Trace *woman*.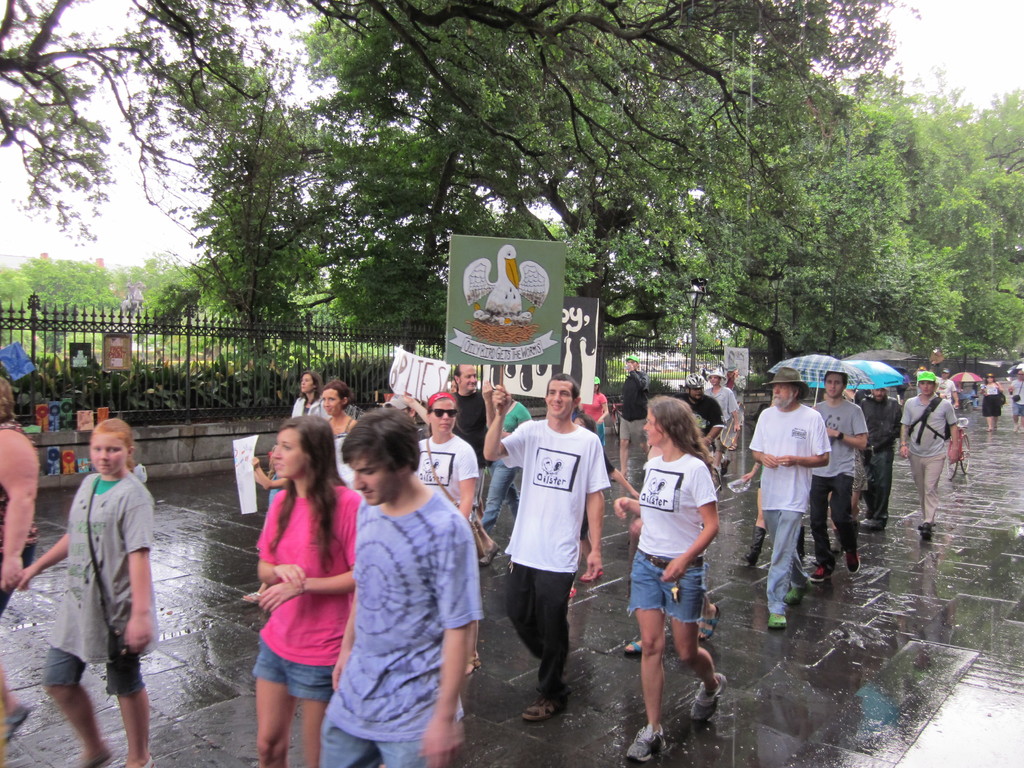
Traced to 321,376,362,488.
